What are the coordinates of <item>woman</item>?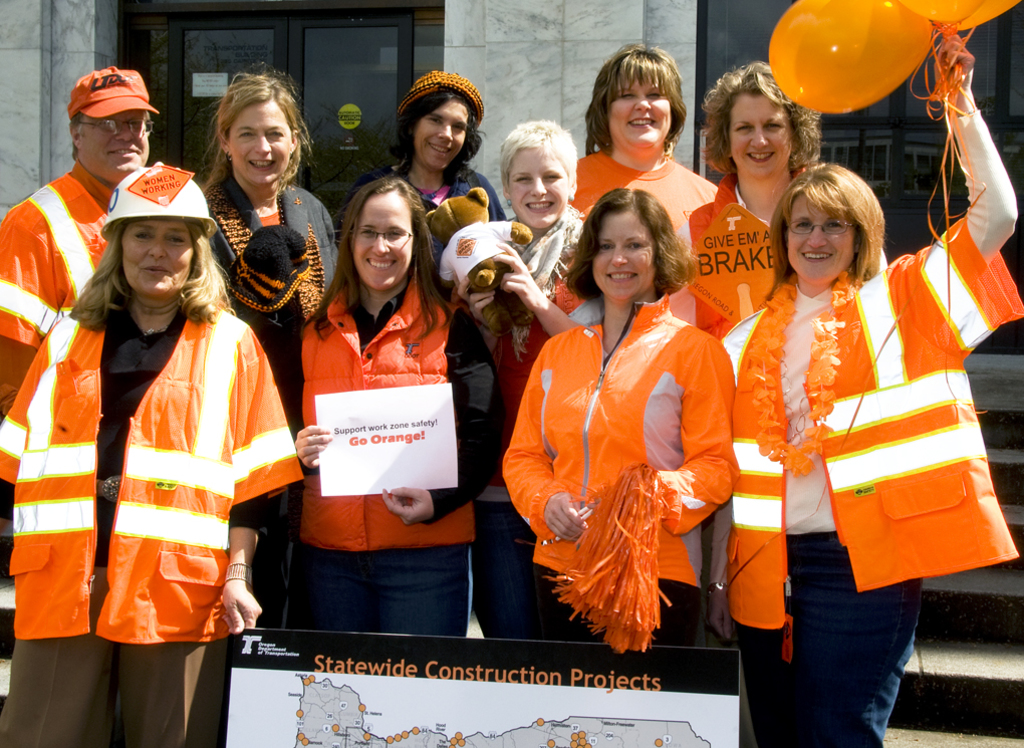
BBox(717, 25, 1023, 747).
